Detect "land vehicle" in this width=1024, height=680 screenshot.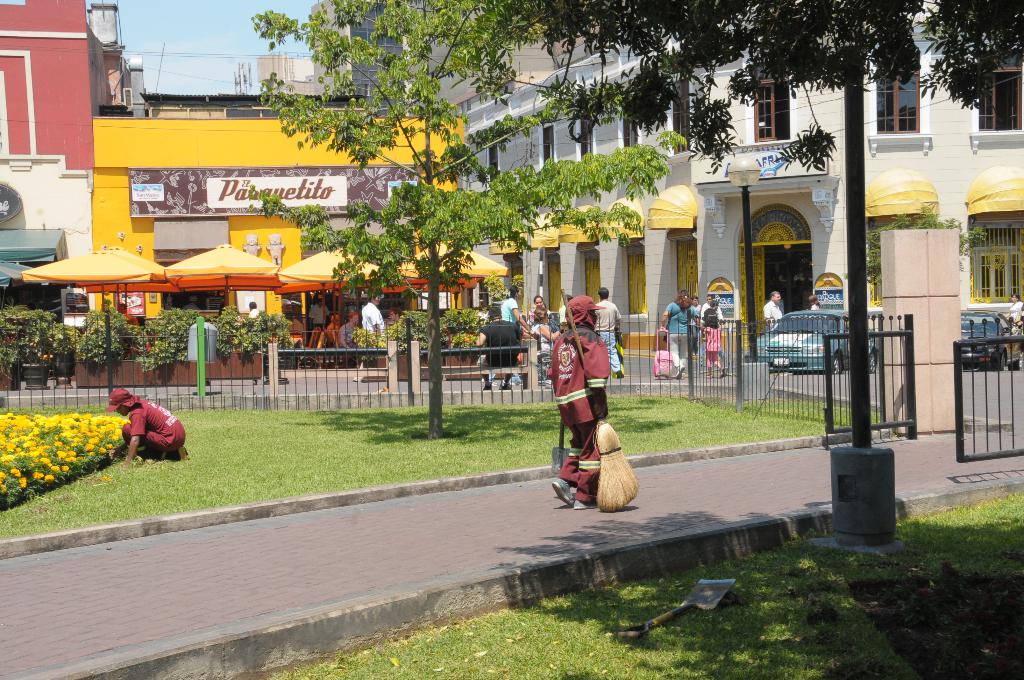
Detection: x1=957 y1=308 x2=1023 y2=372.
